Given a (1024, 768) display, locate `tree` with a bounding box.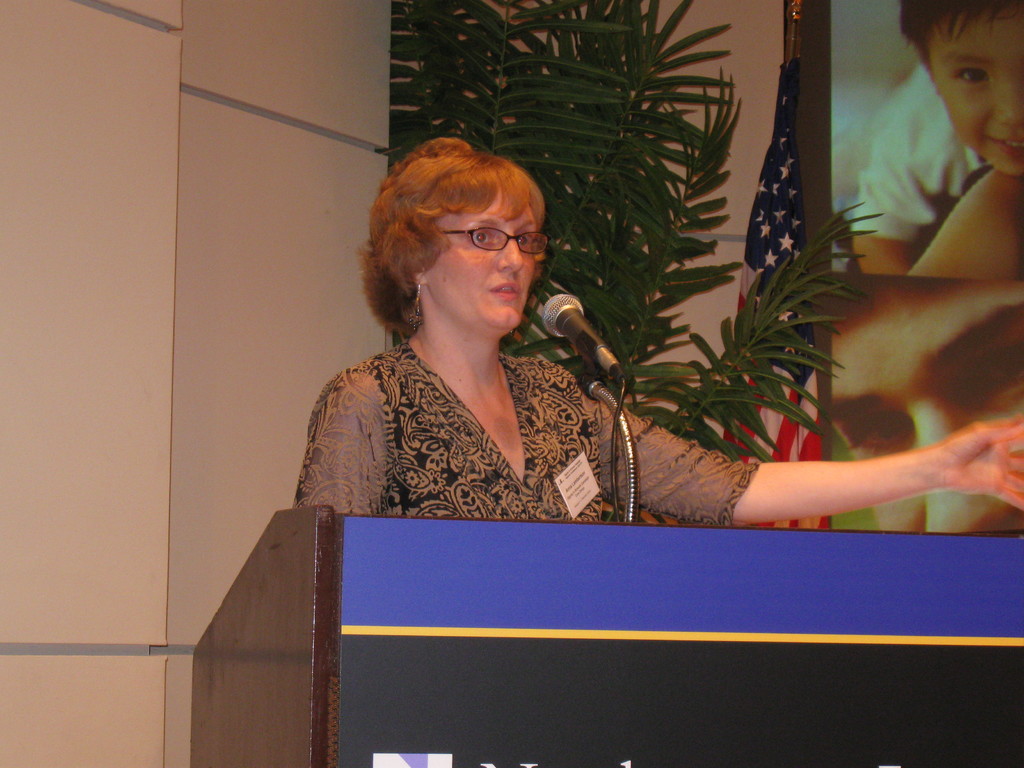
Located: (left=393, top=0, right=887, bottom=452).
